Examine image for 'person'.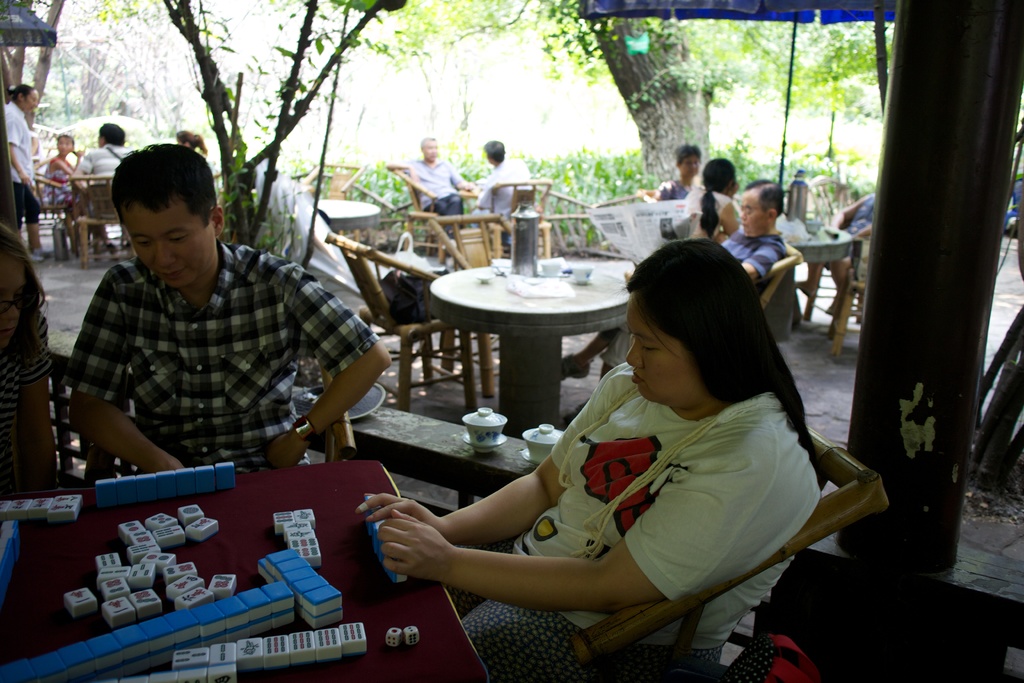
Examination result: <region>794, 189, 879, 318</region>.
